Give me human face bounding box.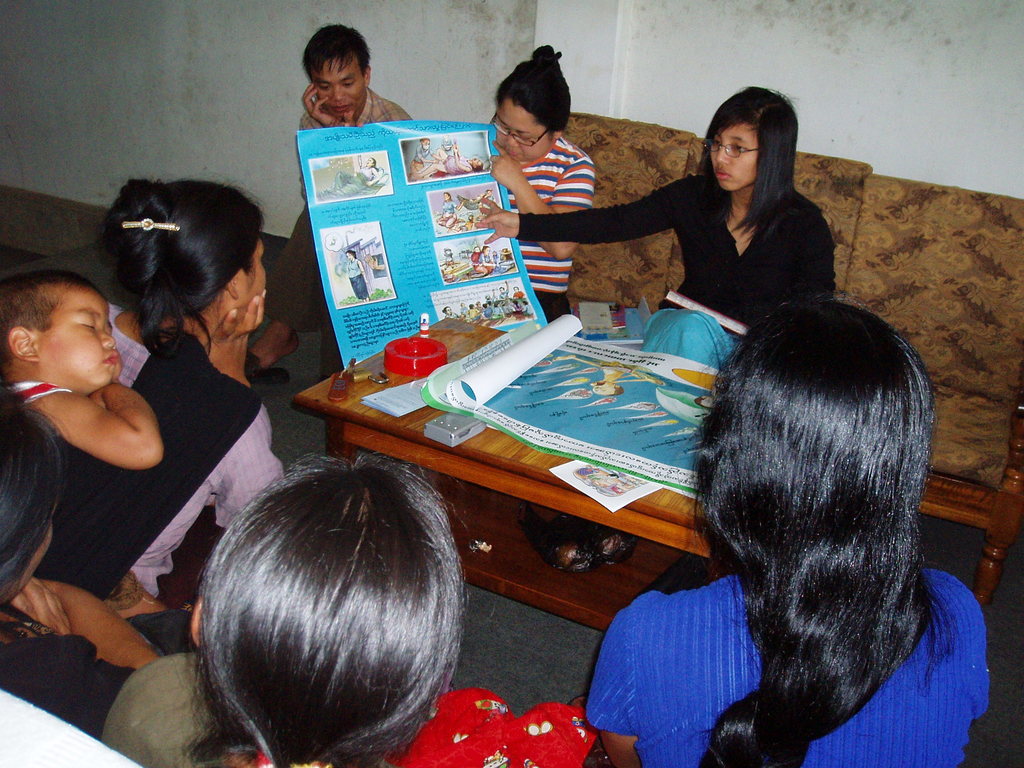
select_region(314, 58, 366, 116).
